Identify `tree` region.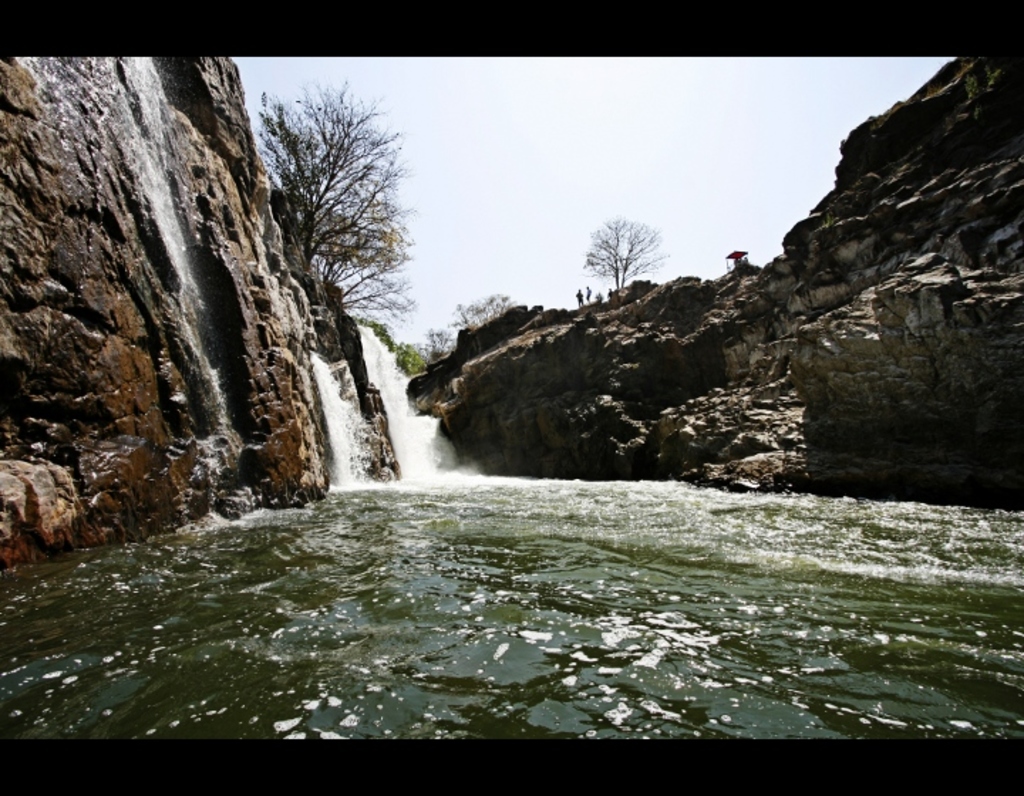
Region: rect(430, 323, 449, 348).
